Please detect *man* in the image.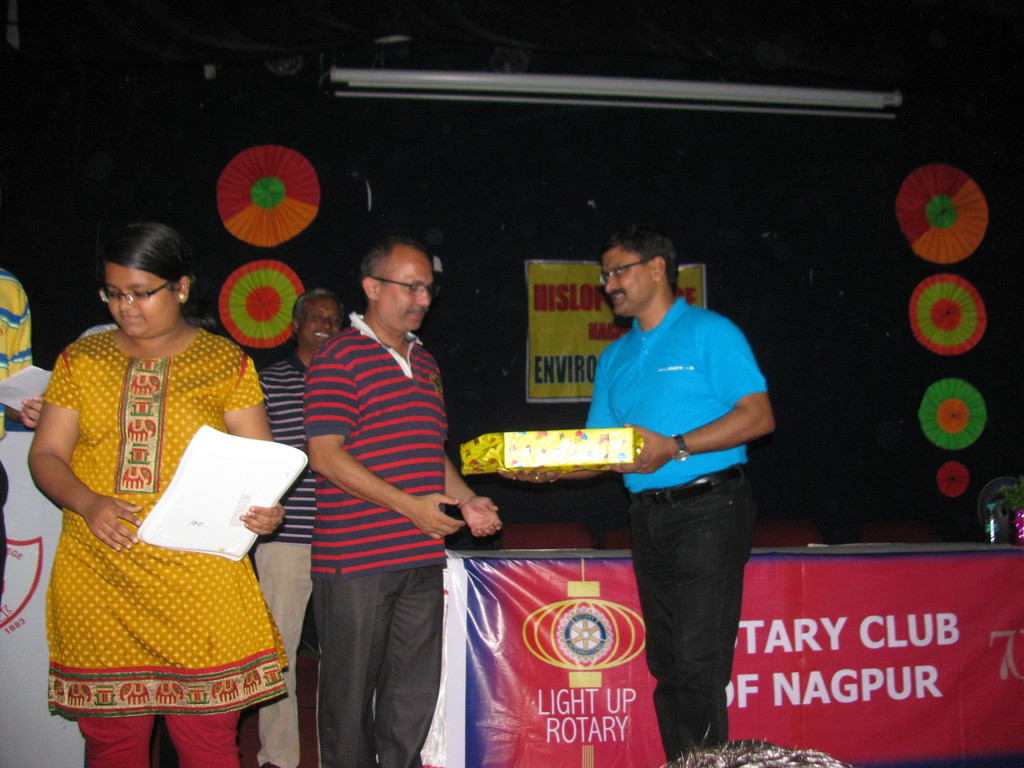
(252,289,349,767).
